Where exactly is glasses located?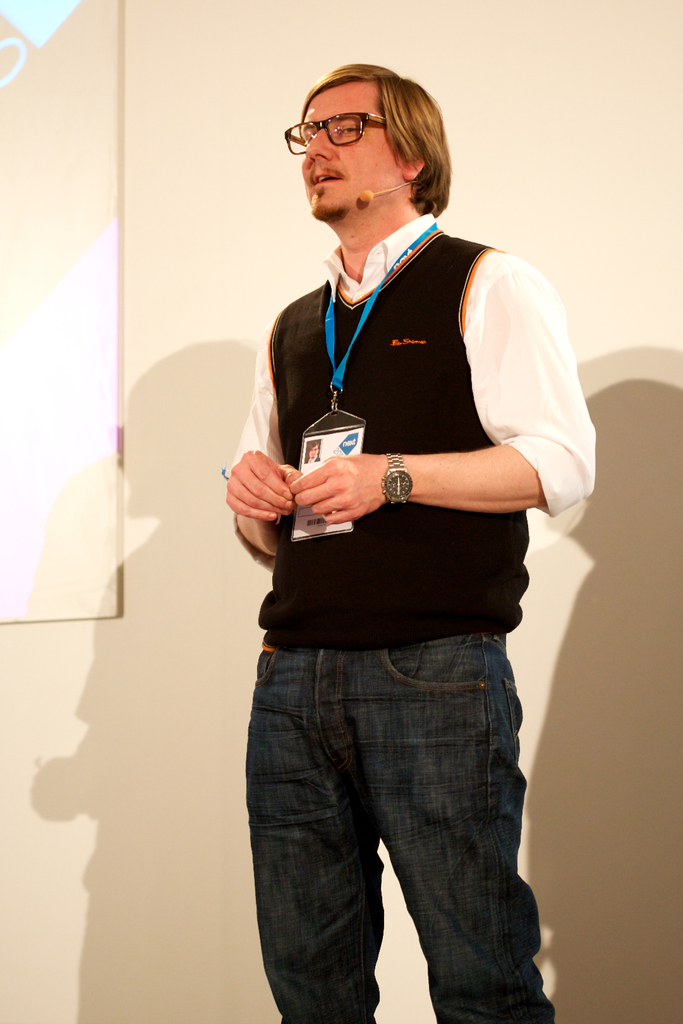
Its bounding box is left=285, top=99, right=406, bottom=148.
